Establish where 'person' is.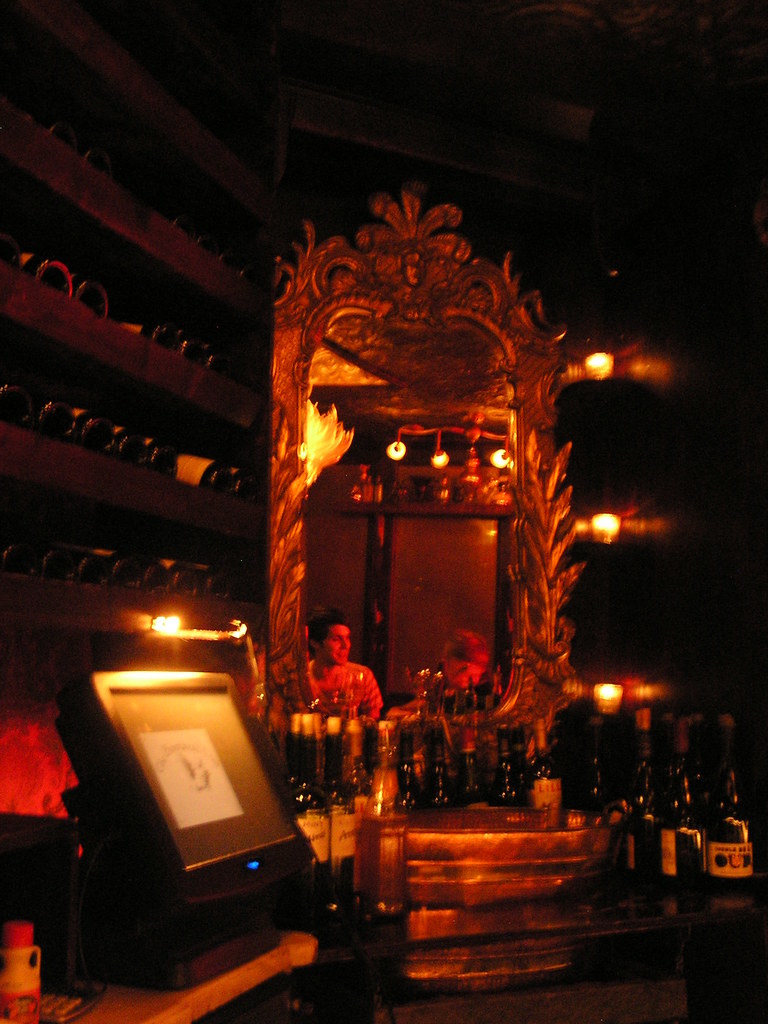
Established at [x1=290, y1=617, x2=364, y2=746].
